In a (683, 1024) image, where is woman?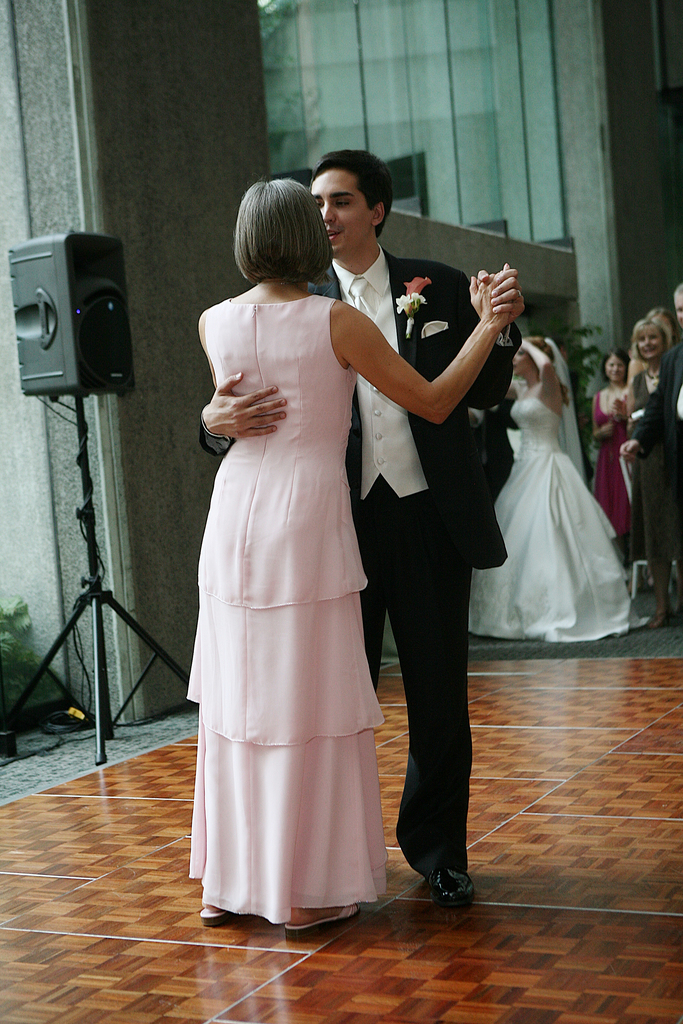
(628,314,673,628).
